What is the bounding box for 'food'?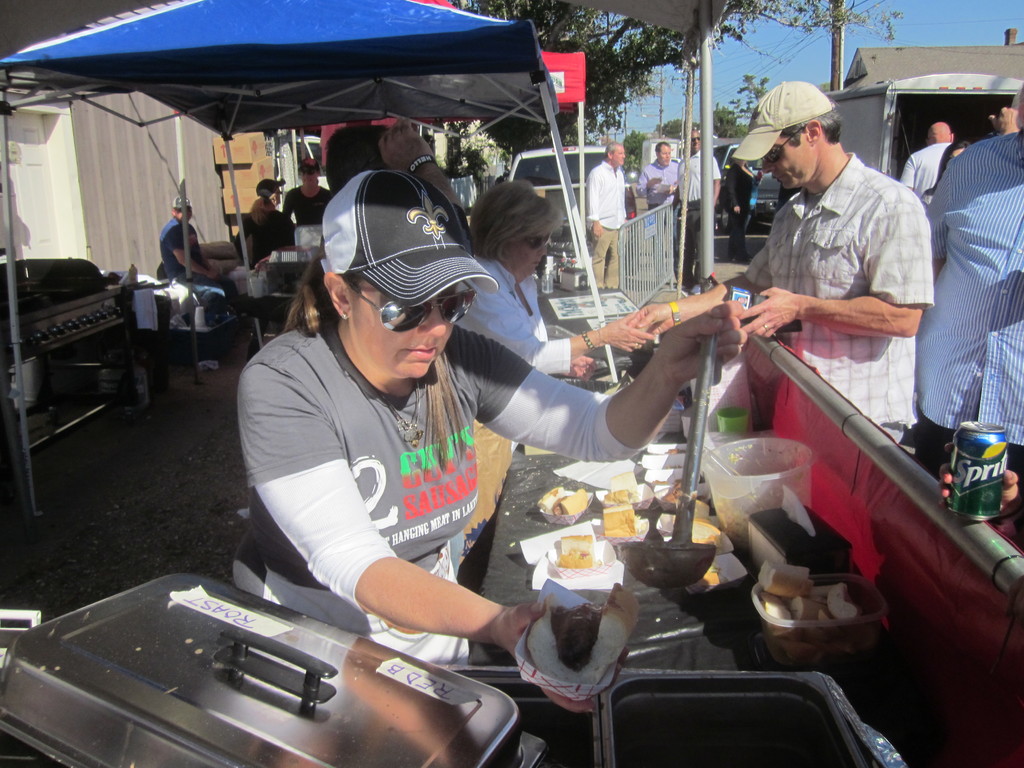
BBox(536, 484, 591, 516).
